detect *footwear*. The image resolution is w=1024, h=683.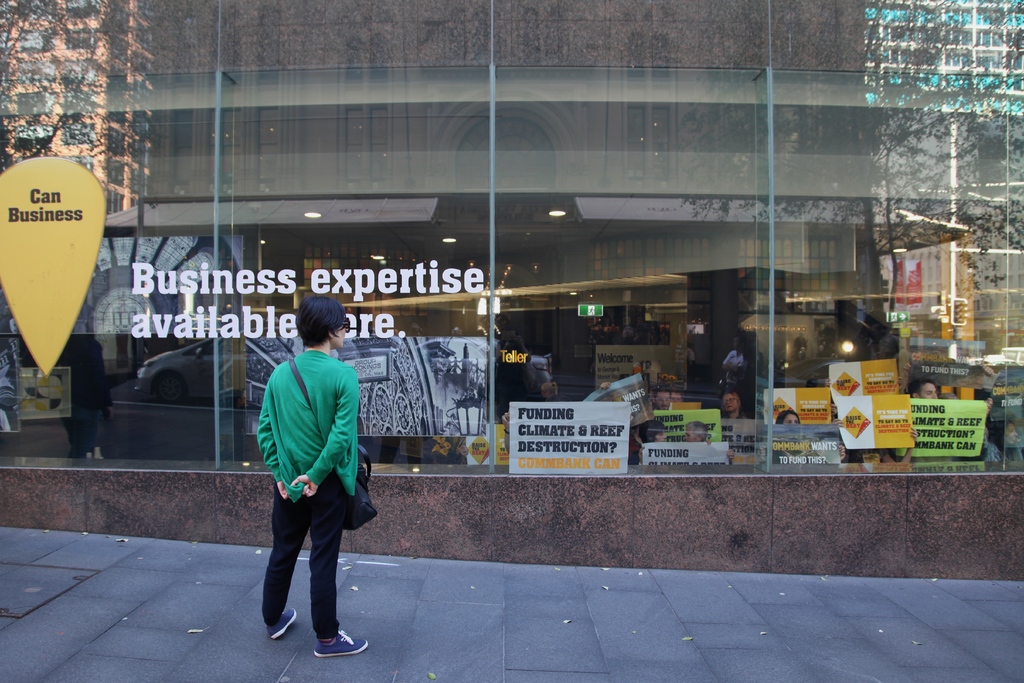
rect(267, 604, 298, 634).
